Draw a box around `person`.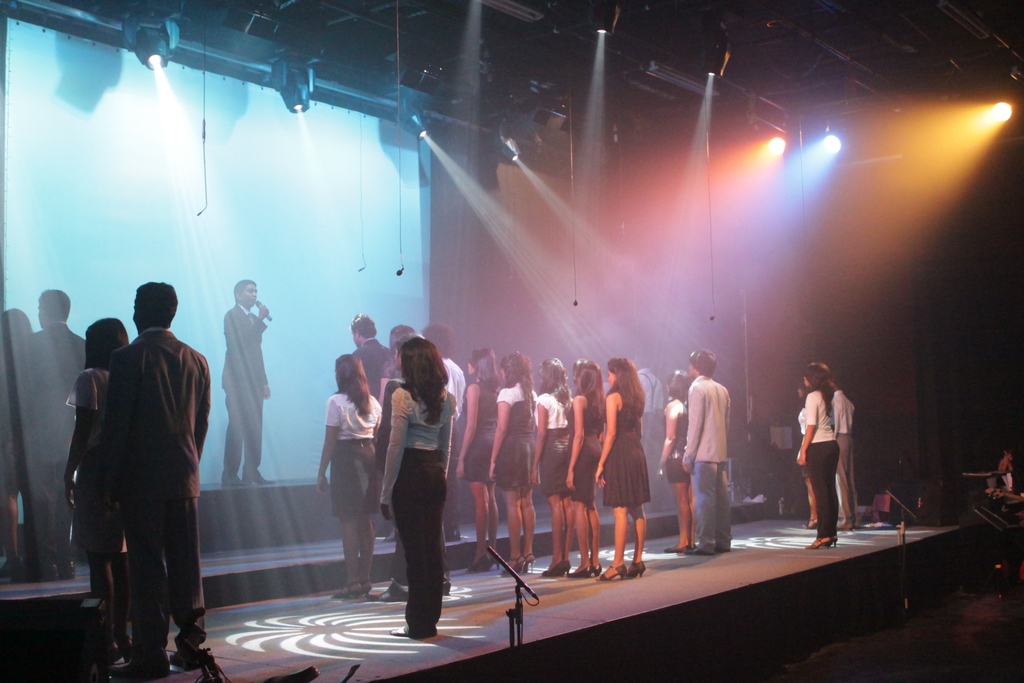
locate(796, 362, 841, 548).
